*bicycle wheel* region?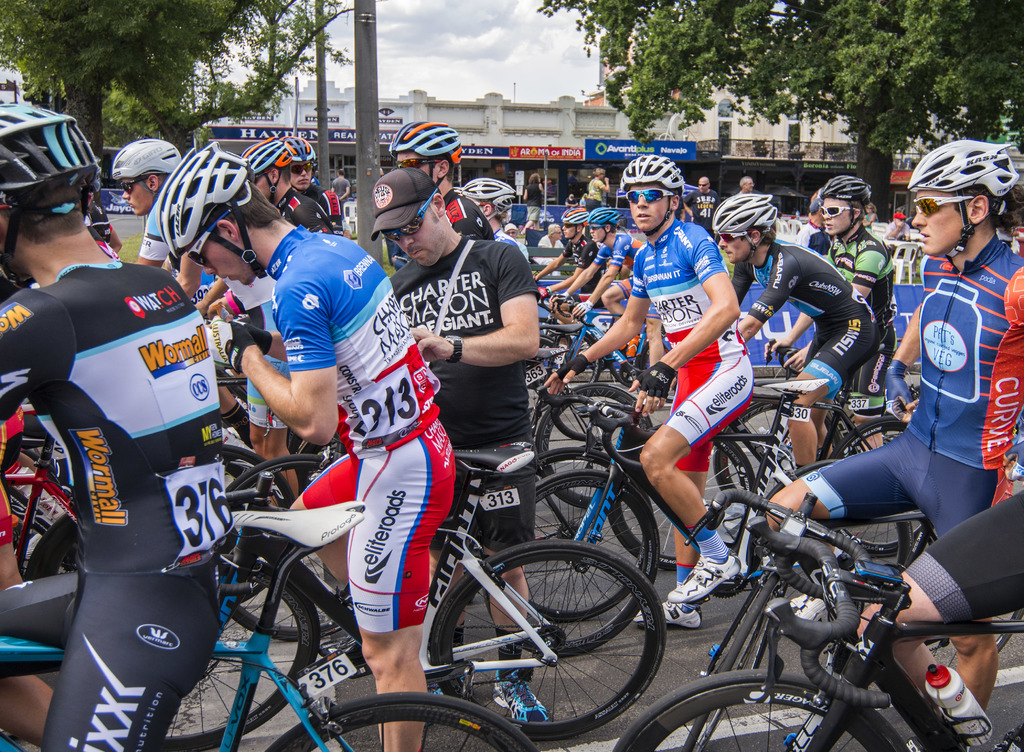
box=[510, 322, 569, 379]
